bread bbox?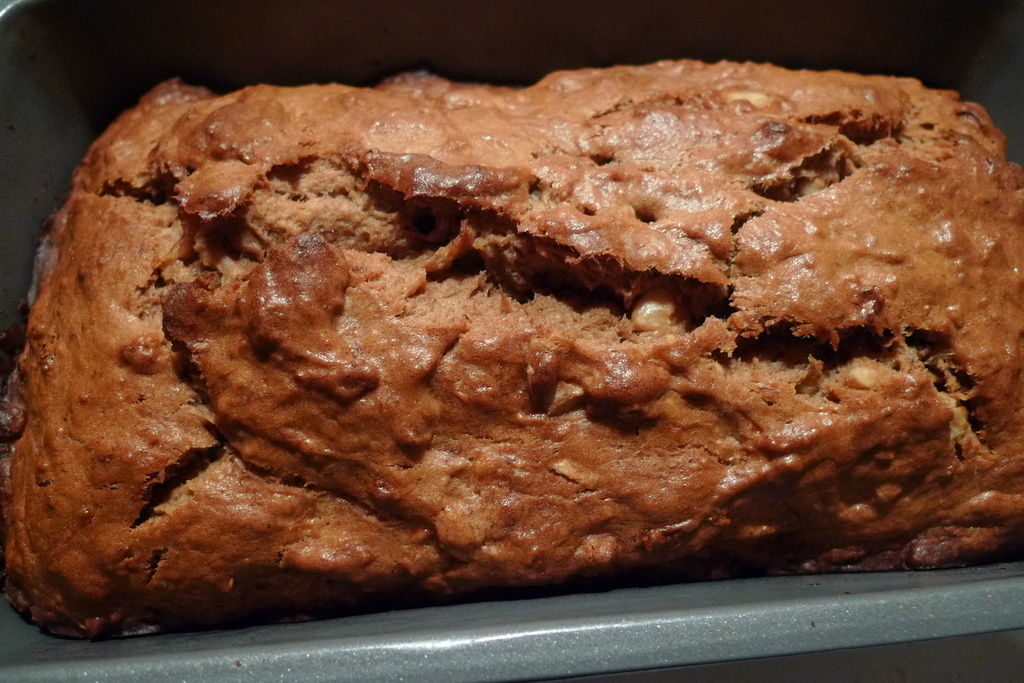
(0, 53, 1023, 641)
